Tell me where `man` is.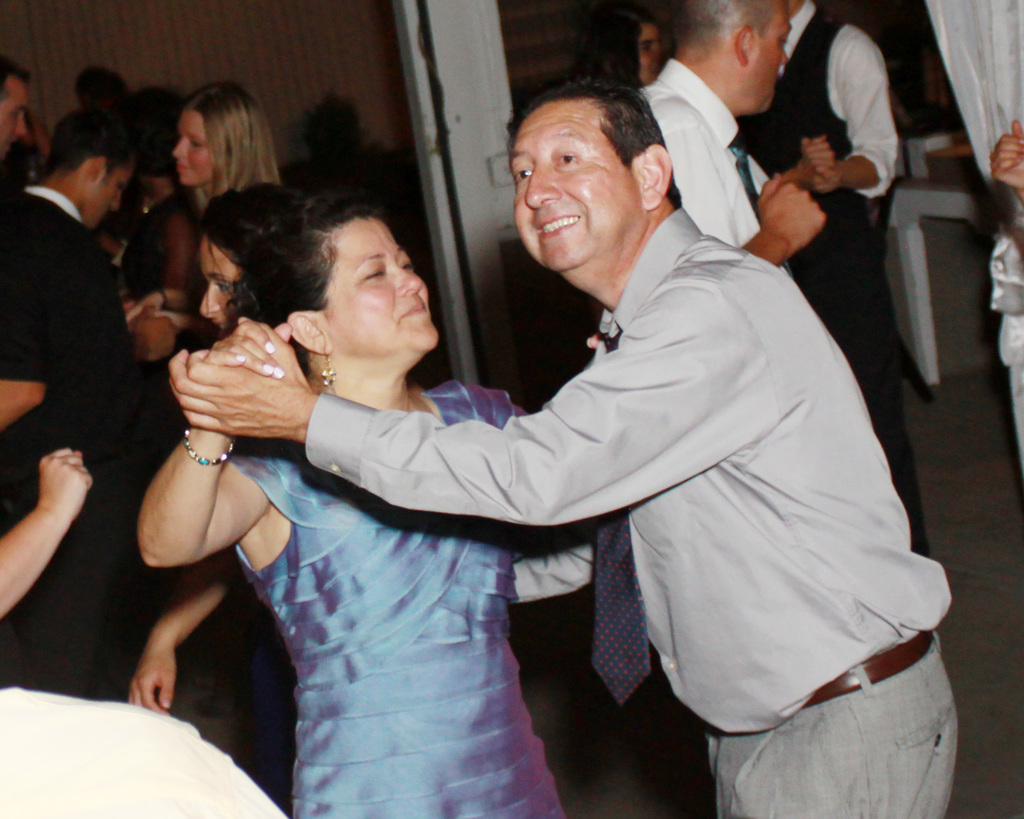
`man` is at box(633, 0, 833, 281).
